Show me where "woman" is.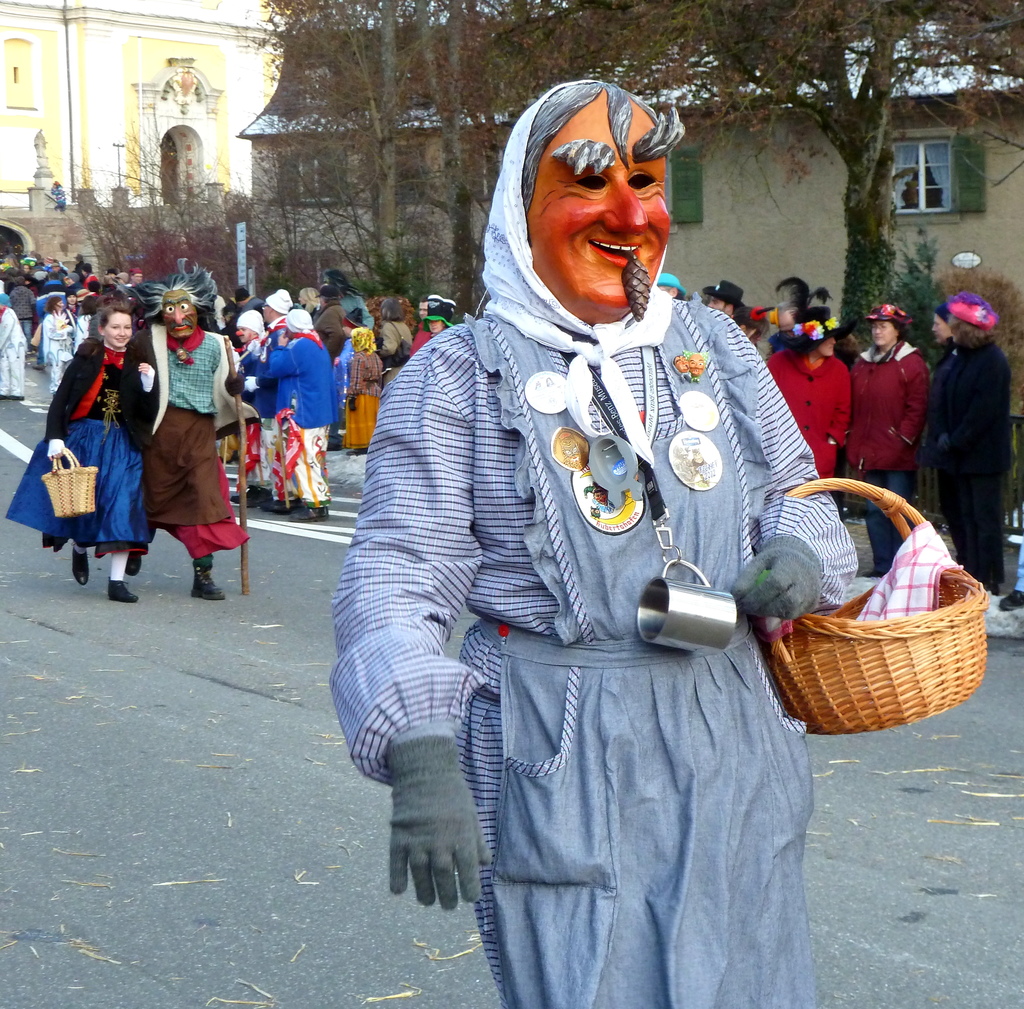
"woman" is at l=35, t=285, r=157, b=600.
